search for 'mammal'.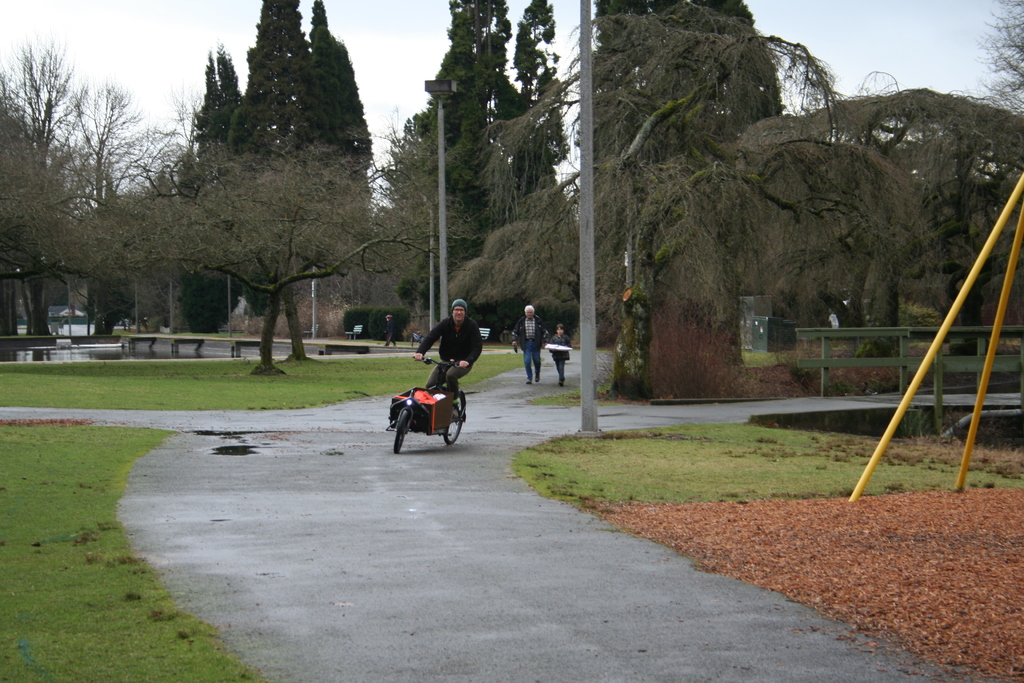
Found at region(412, 313, 480, 418).
